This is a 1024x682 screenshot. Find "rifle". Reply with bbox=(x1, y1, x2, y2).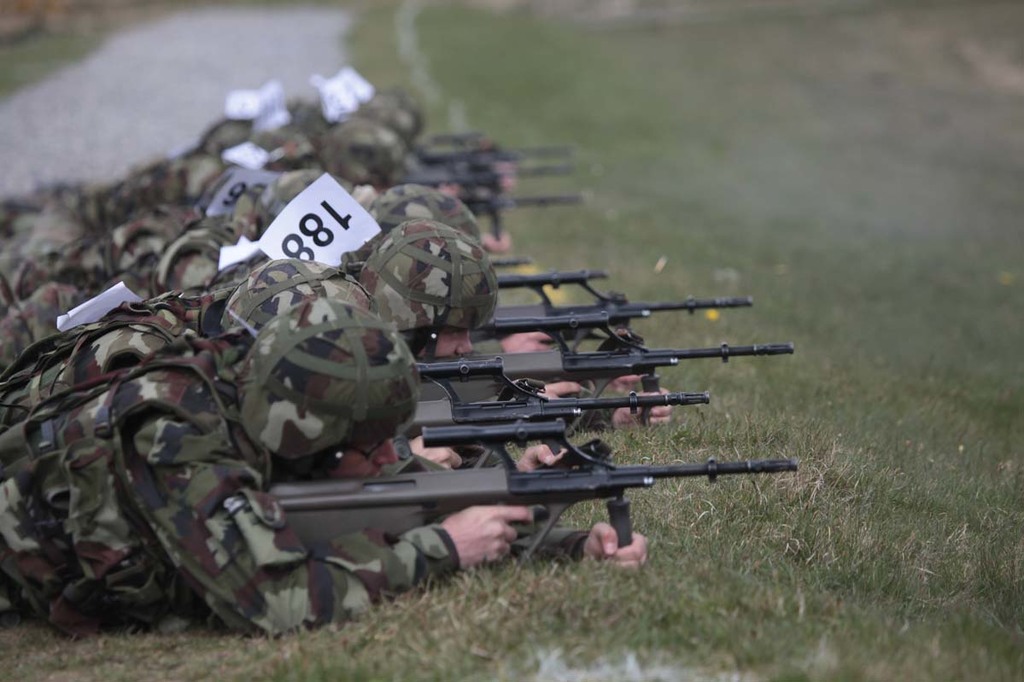
bbox=(500, 269, 611, 306).
